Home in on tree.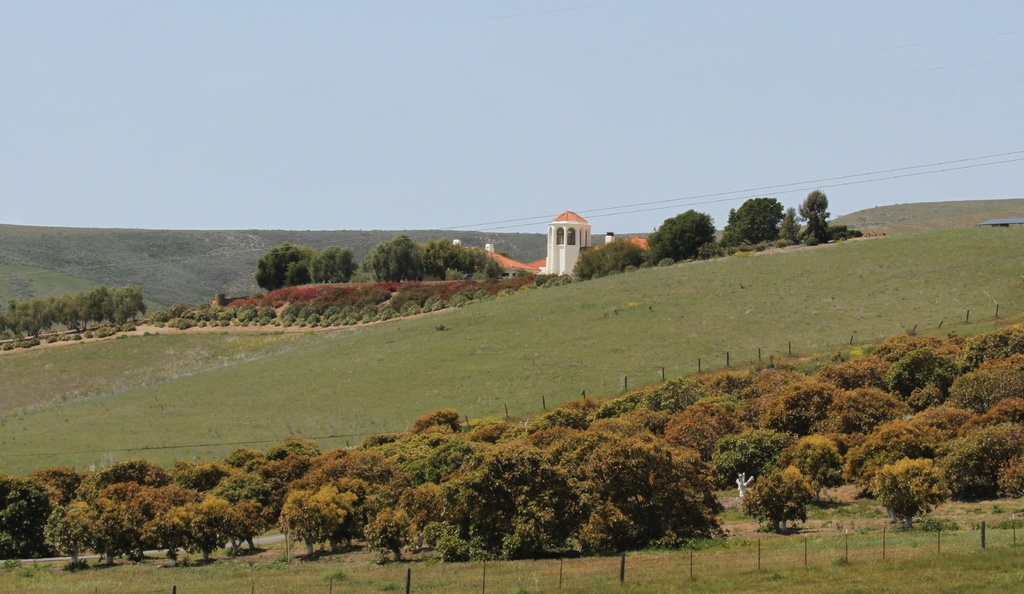
Homed in at x1=714, y1=190, x2=785, y2=245.
